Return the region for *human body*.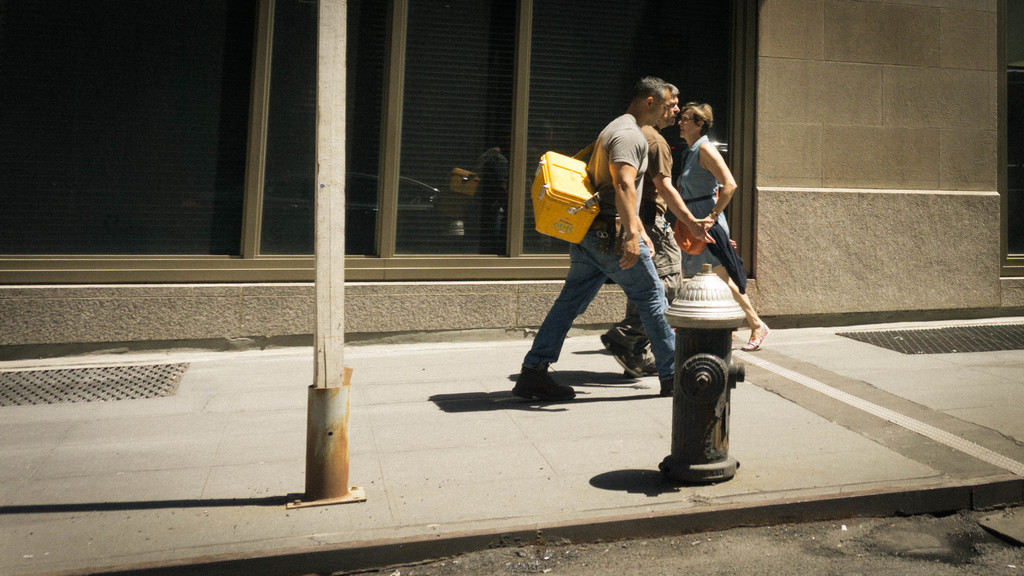
x1=655, y1=100, x2=770, y2=352.
